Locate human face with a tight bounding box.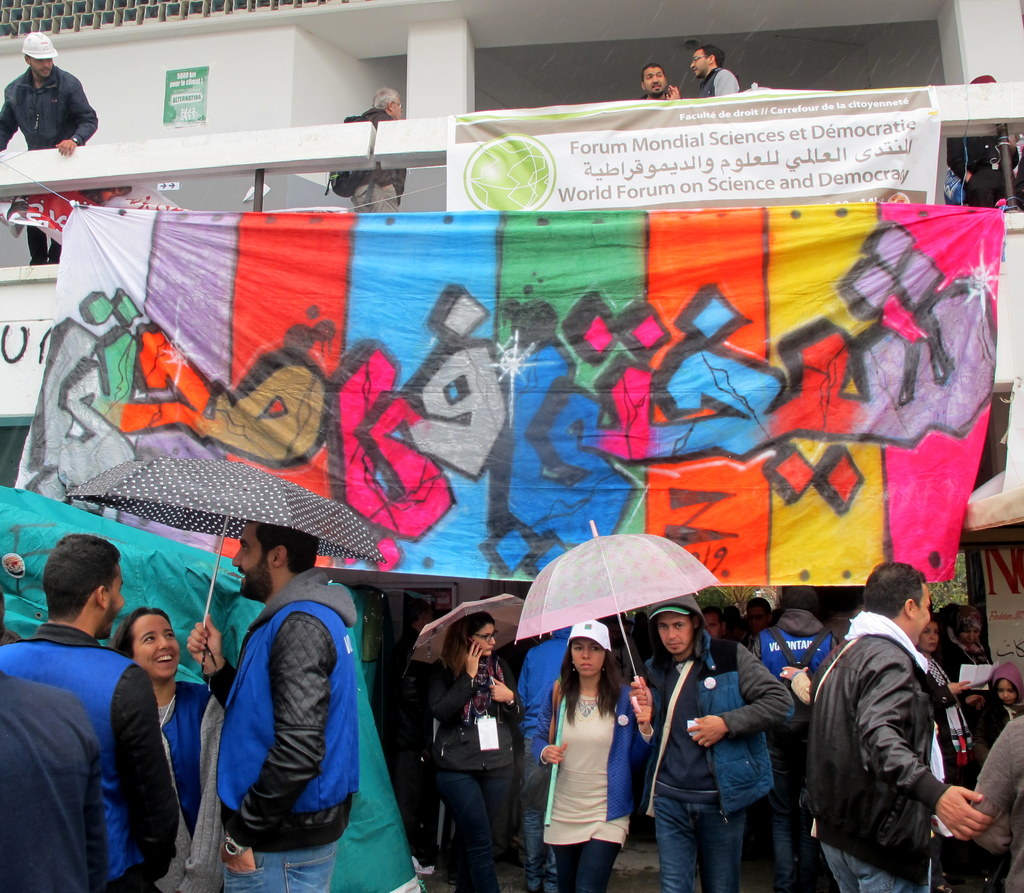
rect(689, 49, 704, 76).
